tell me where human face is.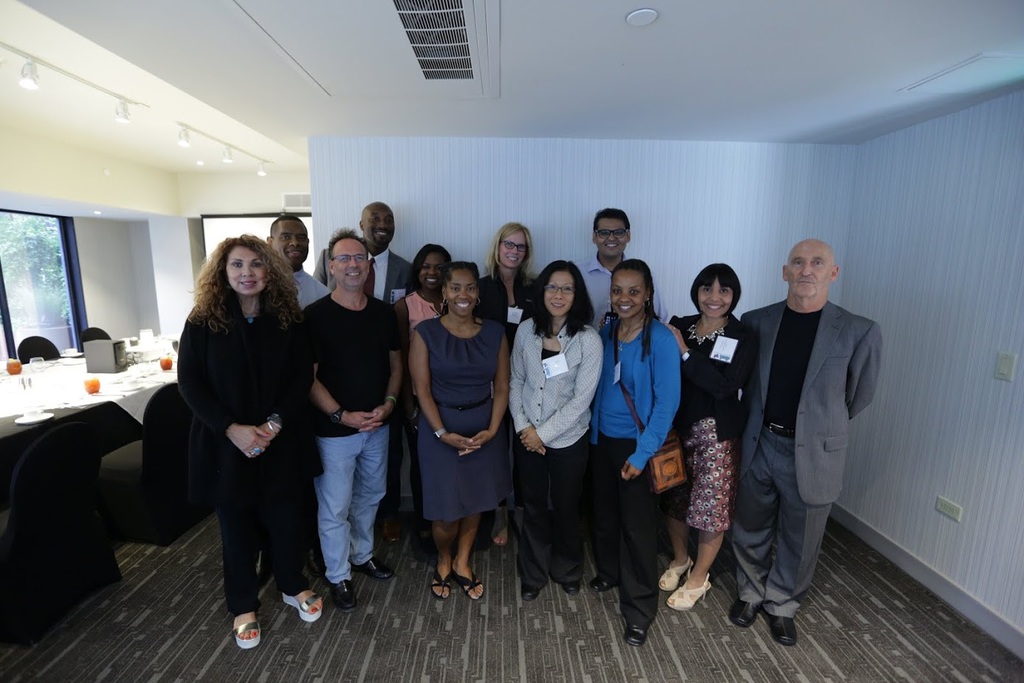
human face is at l=594, t=219, r=627, b=258.
